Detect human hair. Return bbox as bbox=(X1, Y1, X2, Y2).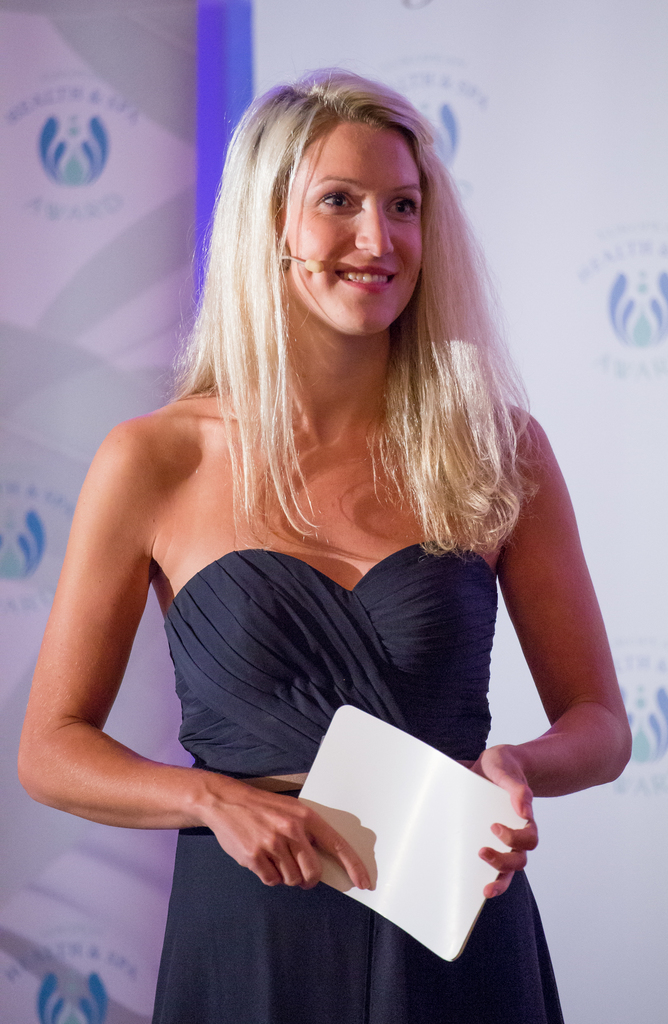
bbox=(141, 76, 477, 582).
